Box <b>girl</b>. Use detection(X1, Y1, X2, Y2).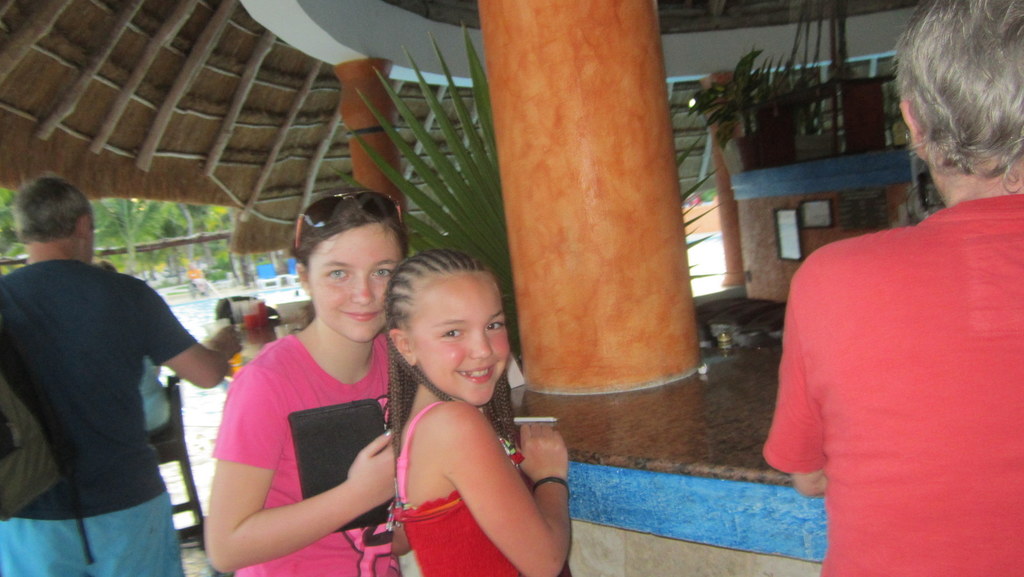
detection(387, 248, 566, 576).
